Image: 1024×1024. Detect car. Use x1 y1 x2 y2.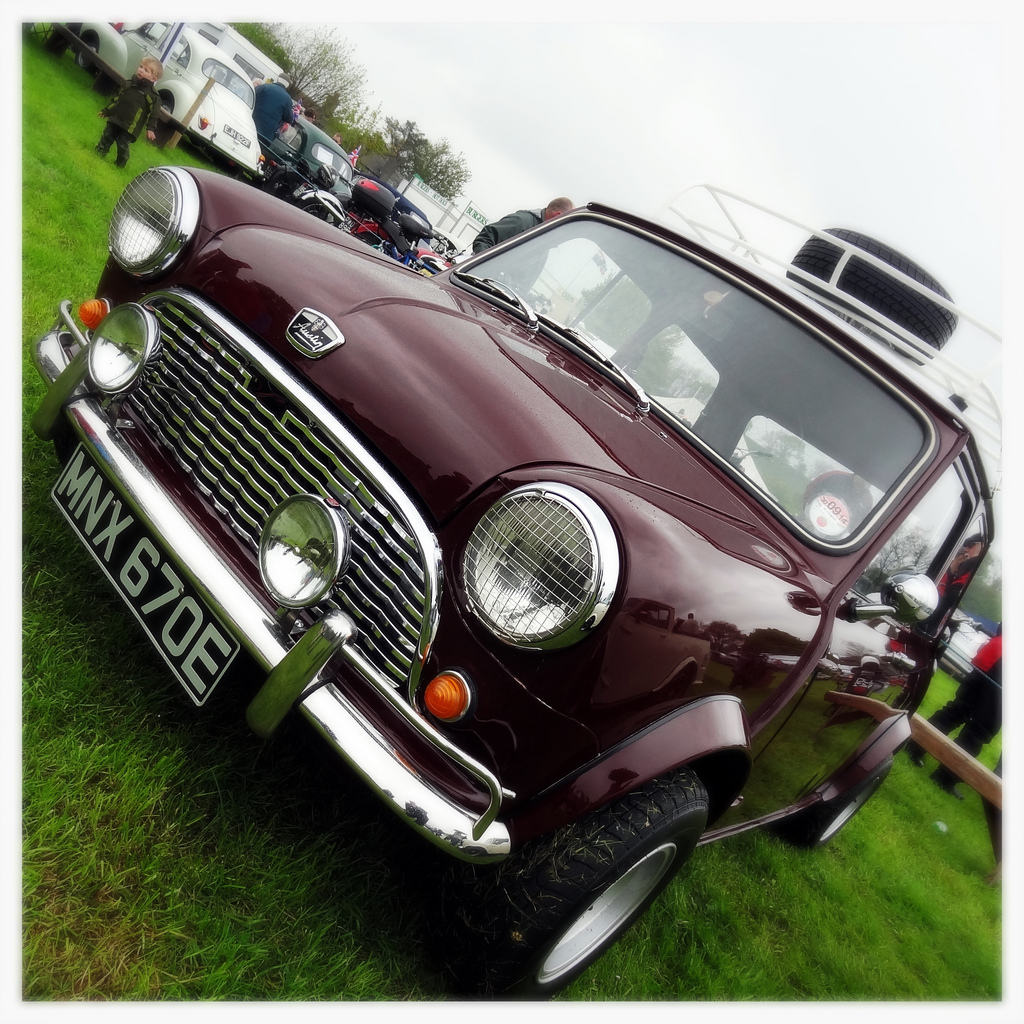
397 252 457 282.
